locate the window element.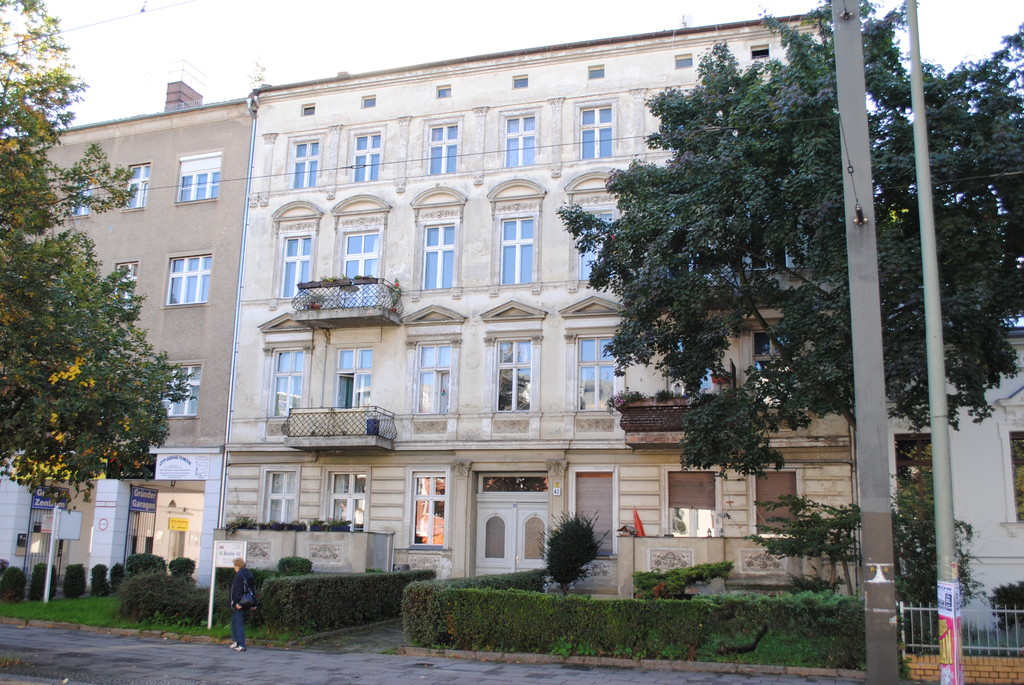
Element bbox: (left=301, top=105, right=314, bottom=116).
